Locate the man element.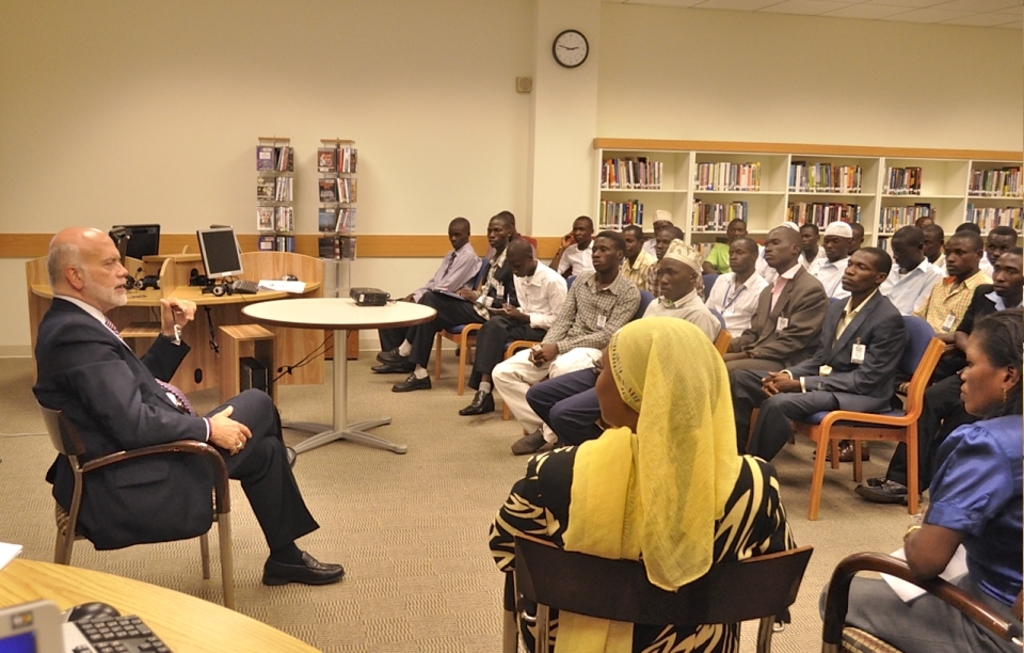
Element bbox: [left=795, top=225, right=864, bottom=317].
